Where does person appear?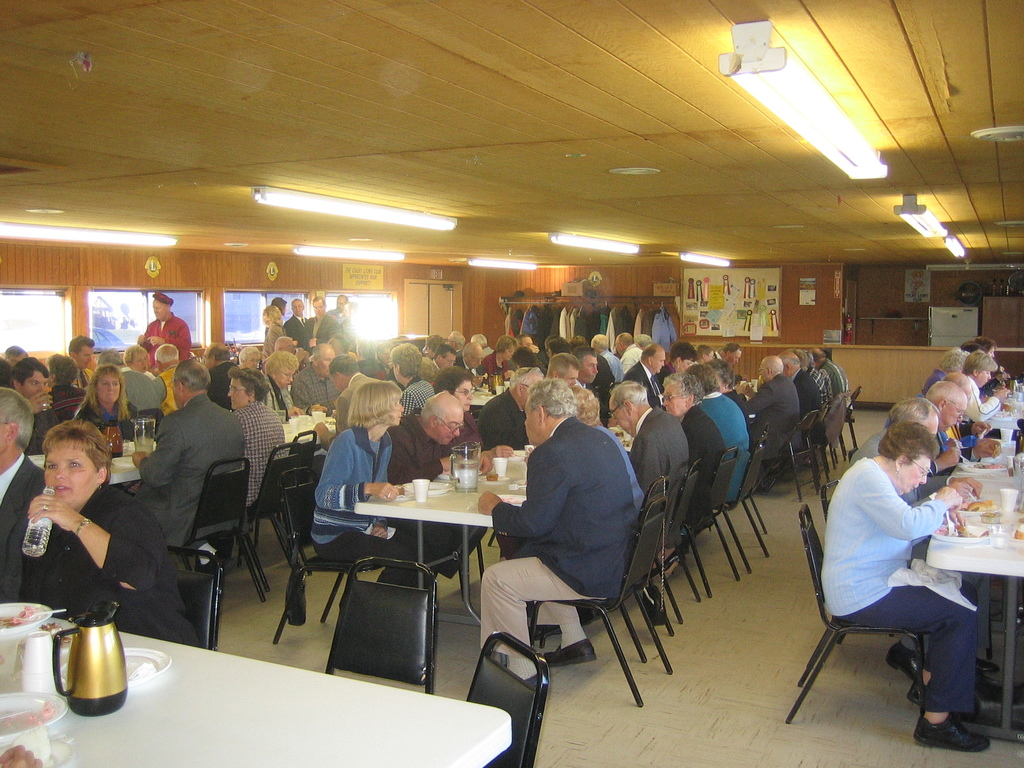
Appears at (961, 342, 980, 349).
